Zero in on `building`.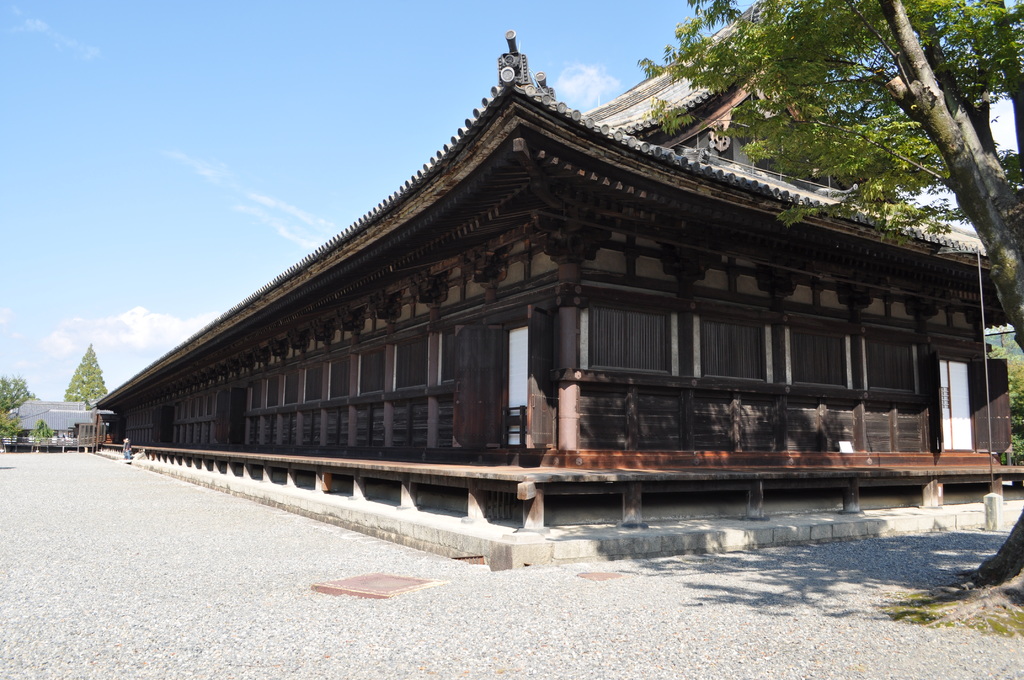
Zeroed in: [99,45,1009,535].
